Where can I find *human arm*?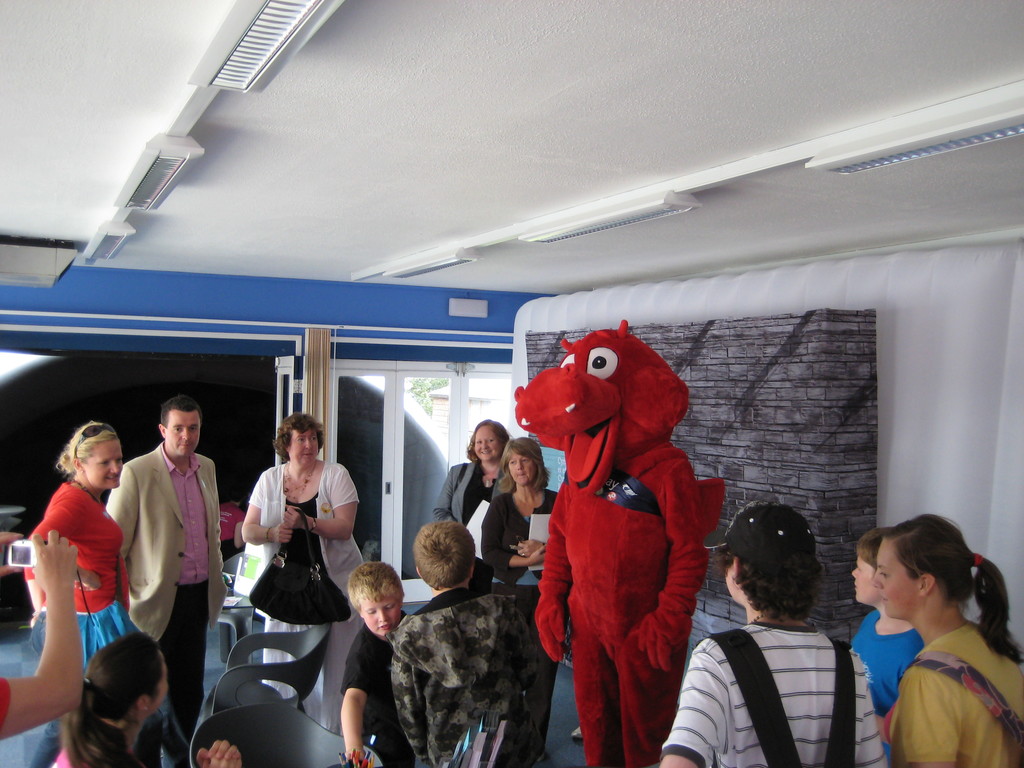
You can find it at locate(481, 493, 548, 574).
